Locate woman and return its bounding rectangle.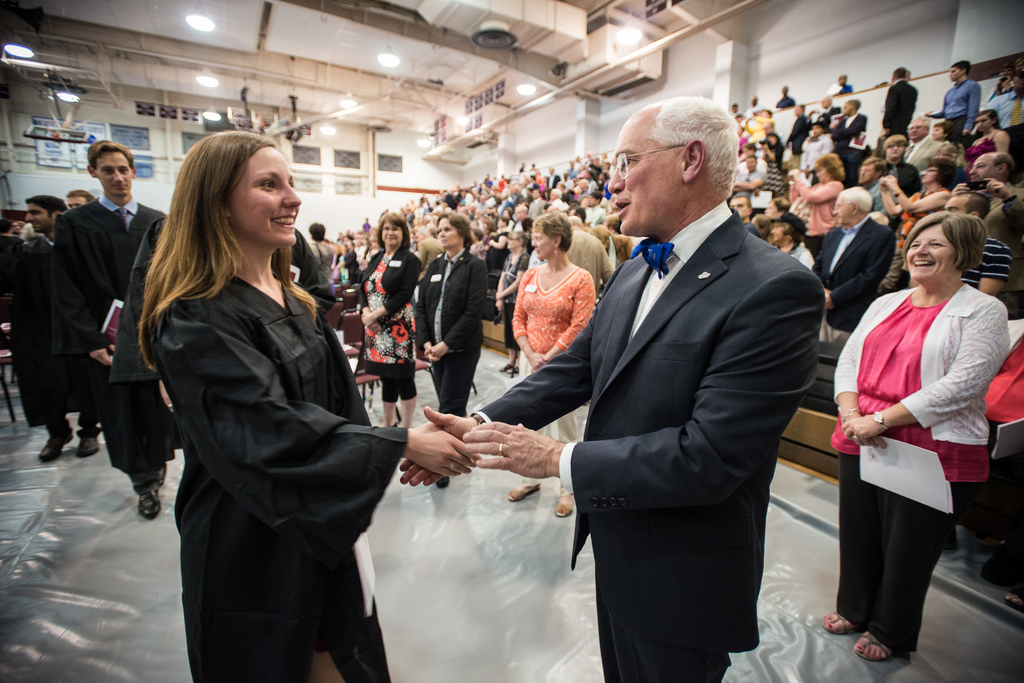
crop(962, 109, 1009, 180).
